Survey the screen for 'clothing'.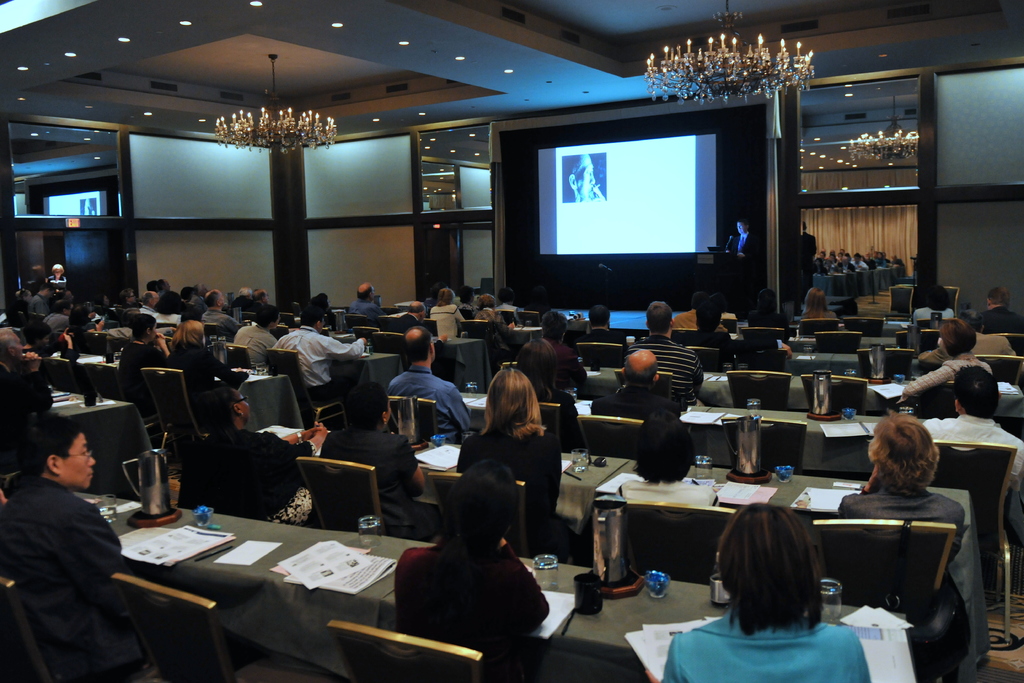
Survey found: (left=454, top=427, right=578, bottom=554).
